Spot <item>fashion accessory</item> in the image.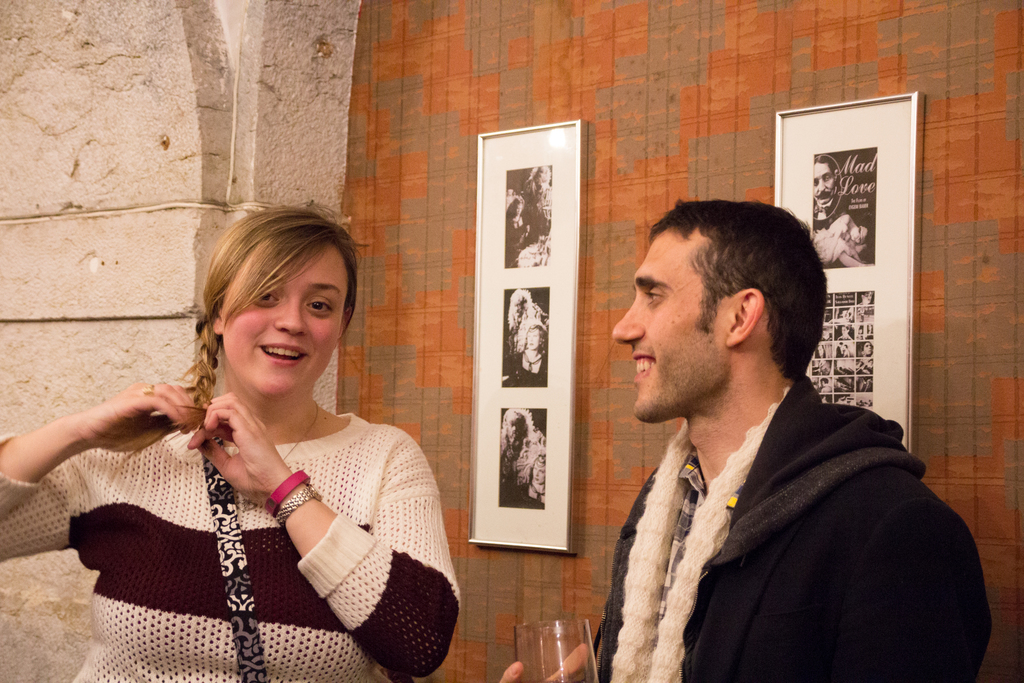
<item>fashion accessory</item> found at 138:383:154:397.
